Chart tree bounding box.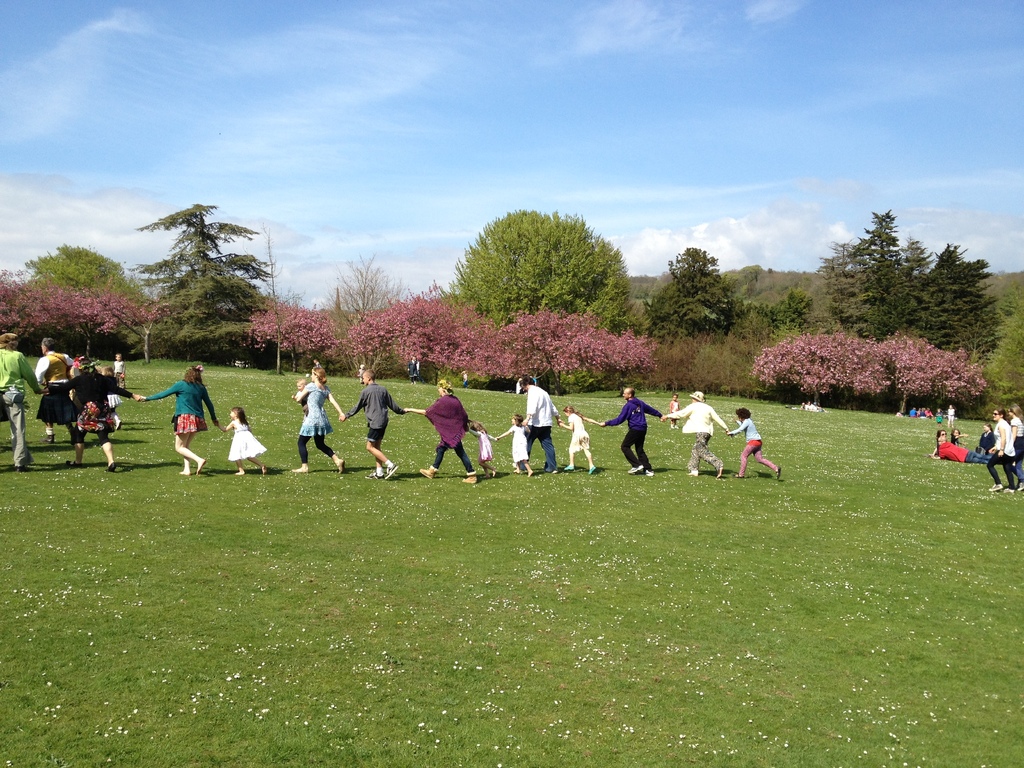
Charted: (left=138, top=198, right=271, bottom=361).
